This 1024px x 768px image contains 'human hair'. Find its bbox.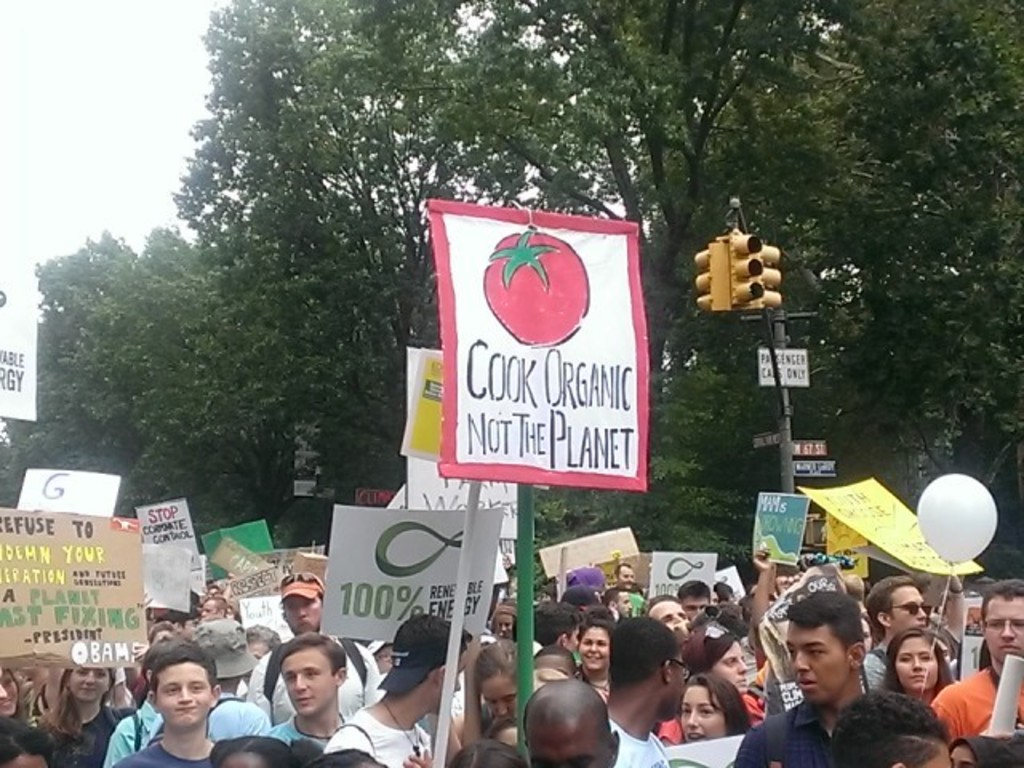
BBox(245, 624, 277, 648).
